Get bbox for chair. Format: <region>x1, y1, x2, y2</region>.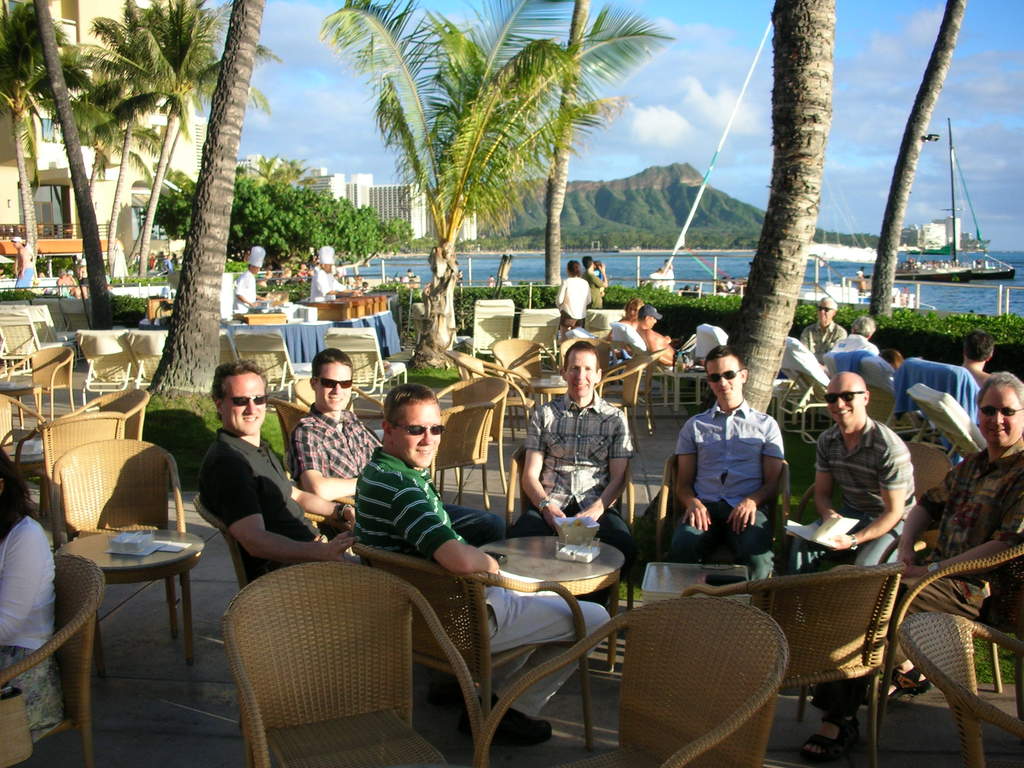
<region>518, 310, 564, 365</region>.
